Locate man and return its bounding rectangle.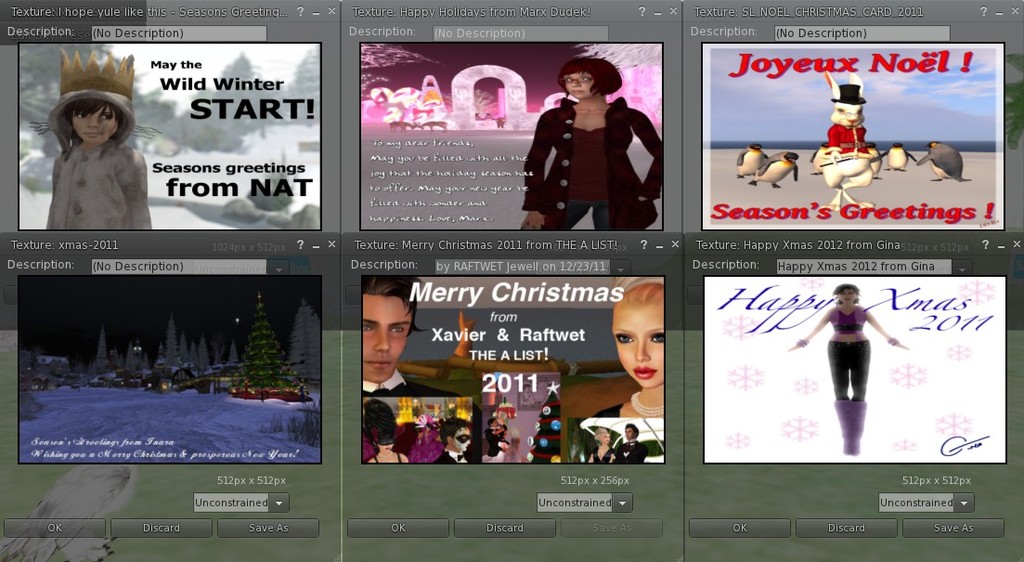
l=362, t=276, r=461, b=398.
